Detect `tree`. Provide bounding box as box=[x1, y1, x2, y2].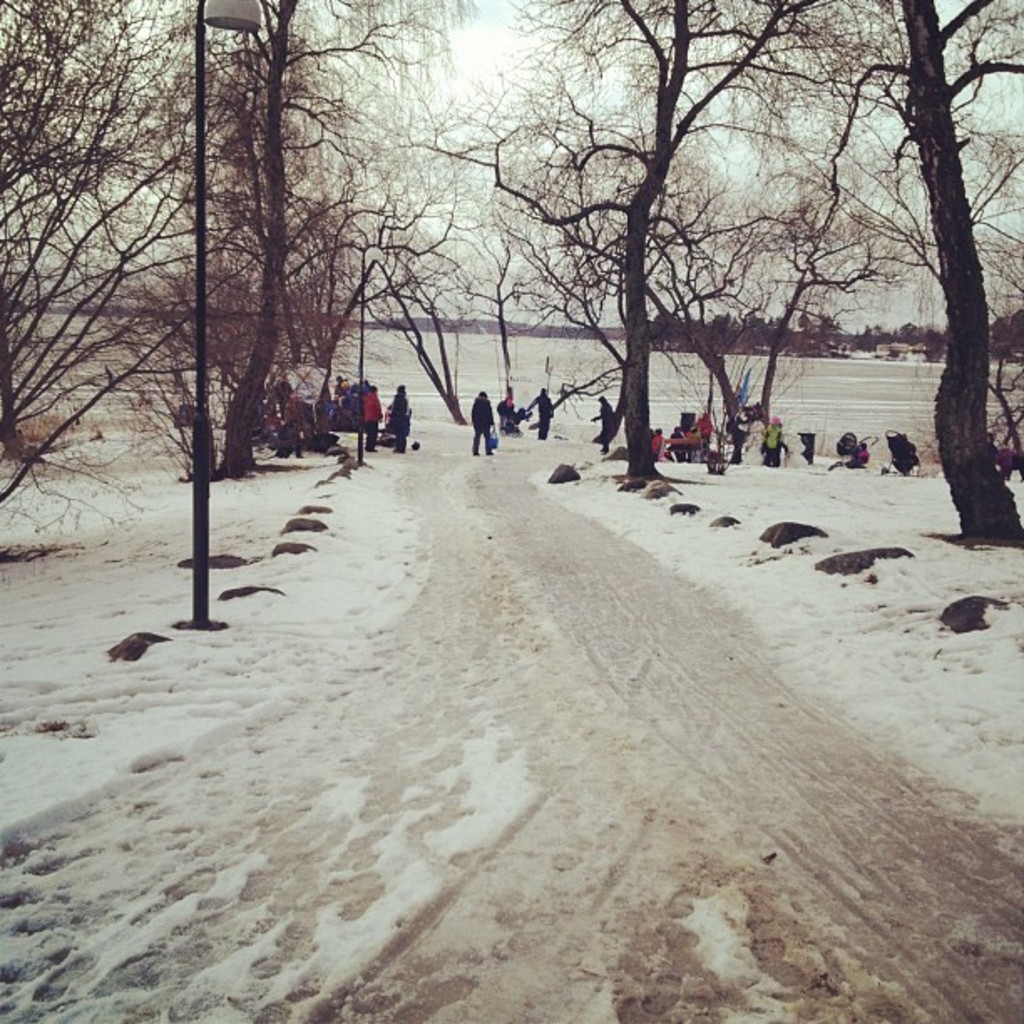
box=[152, 0, 463, 472].
